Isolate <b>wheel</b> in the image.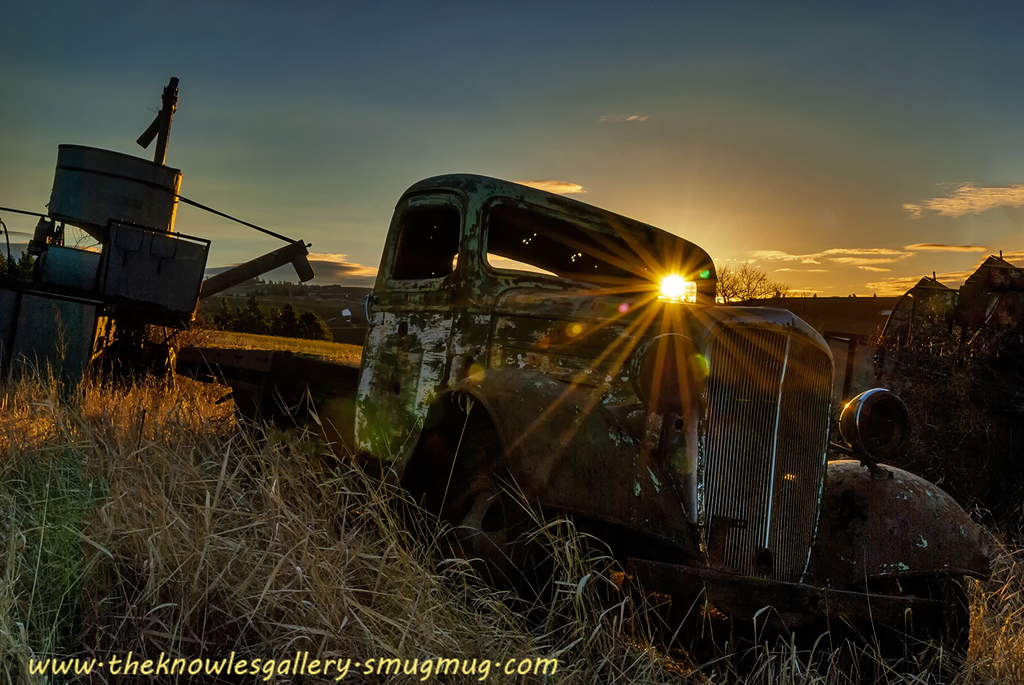
Isolated region: Rect(435, 466, 572, 624).
